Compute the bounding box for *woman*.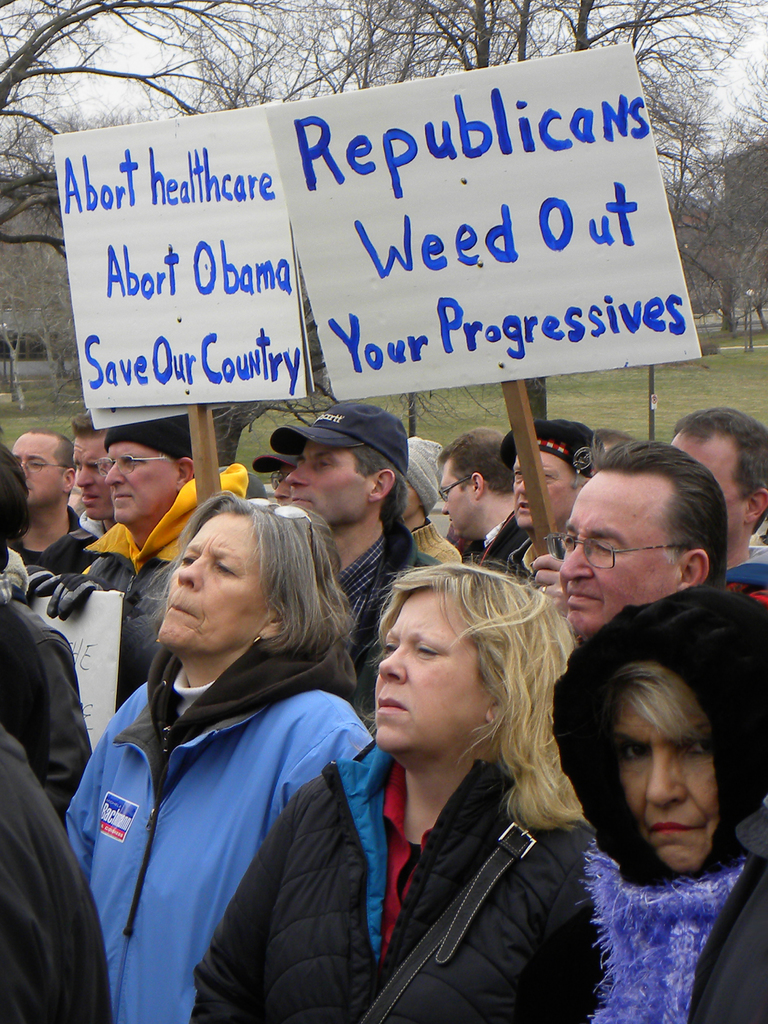
box(184, 566, 598, 1023).
